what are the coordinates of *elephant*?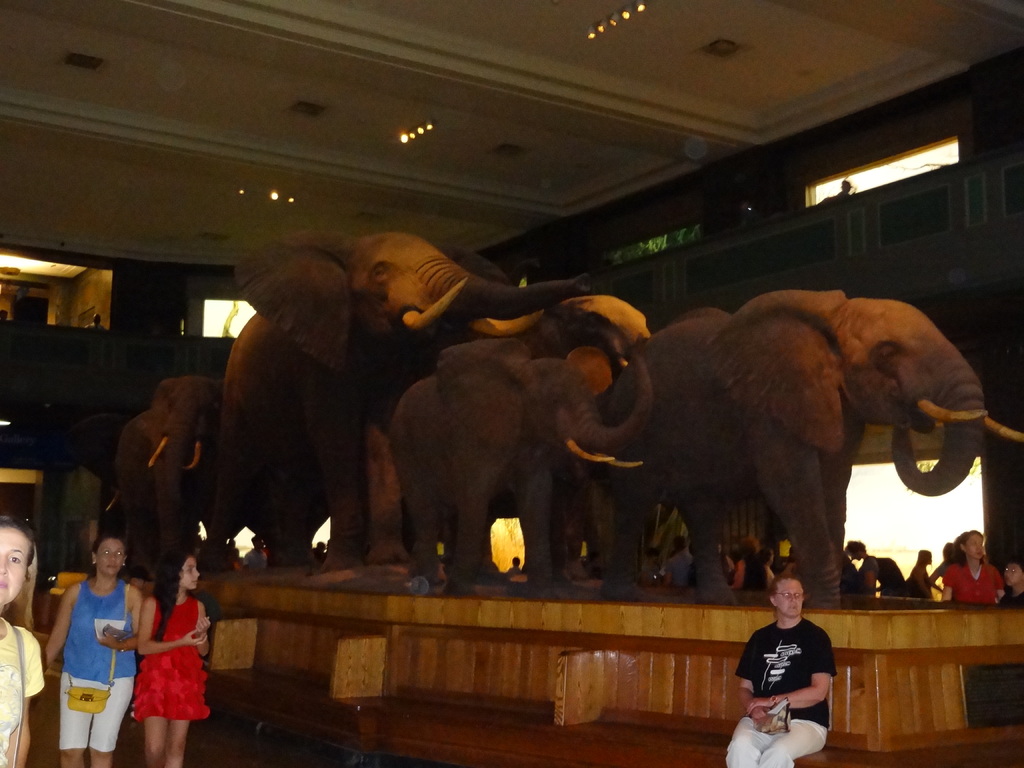
bbox=[214, 225, 540, 572].
